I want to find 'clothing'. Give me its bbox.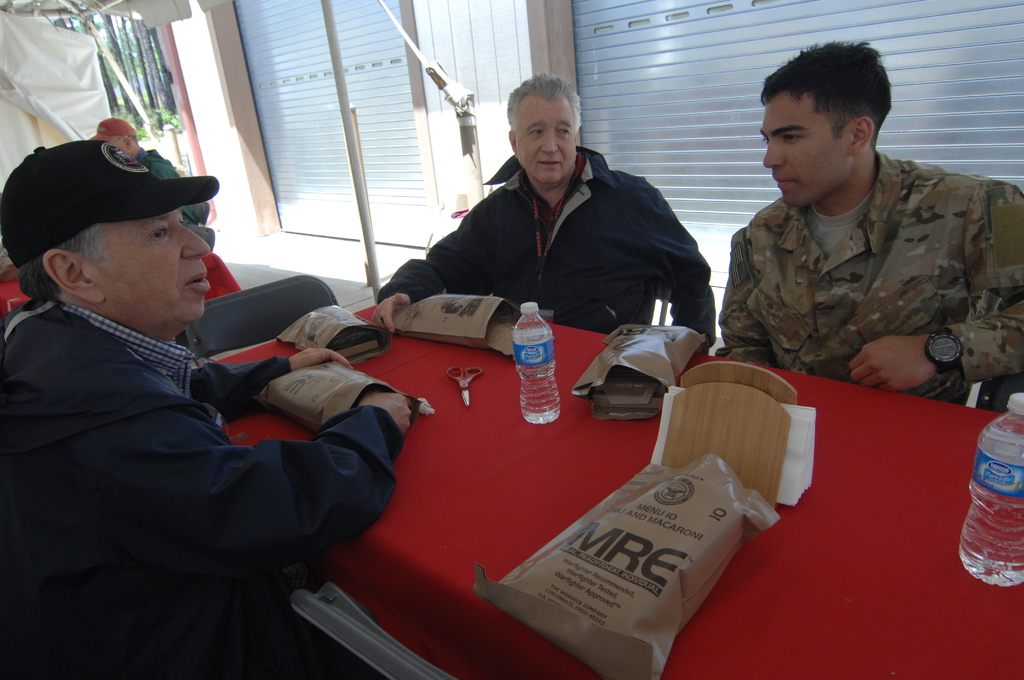
pyautogui.locateOnScreen(136, 143, 220, 245).
